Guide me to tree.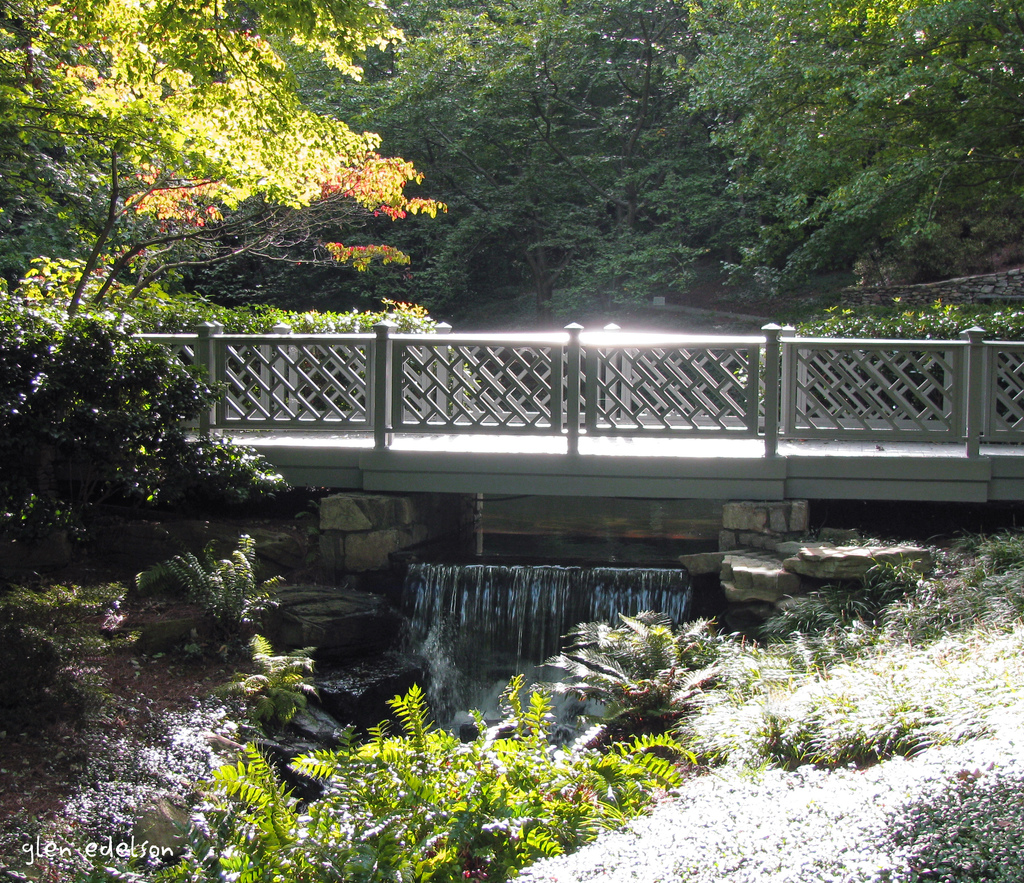
Guidance: pyautogui.locateOnScreen(0, 294, 289, 751).
